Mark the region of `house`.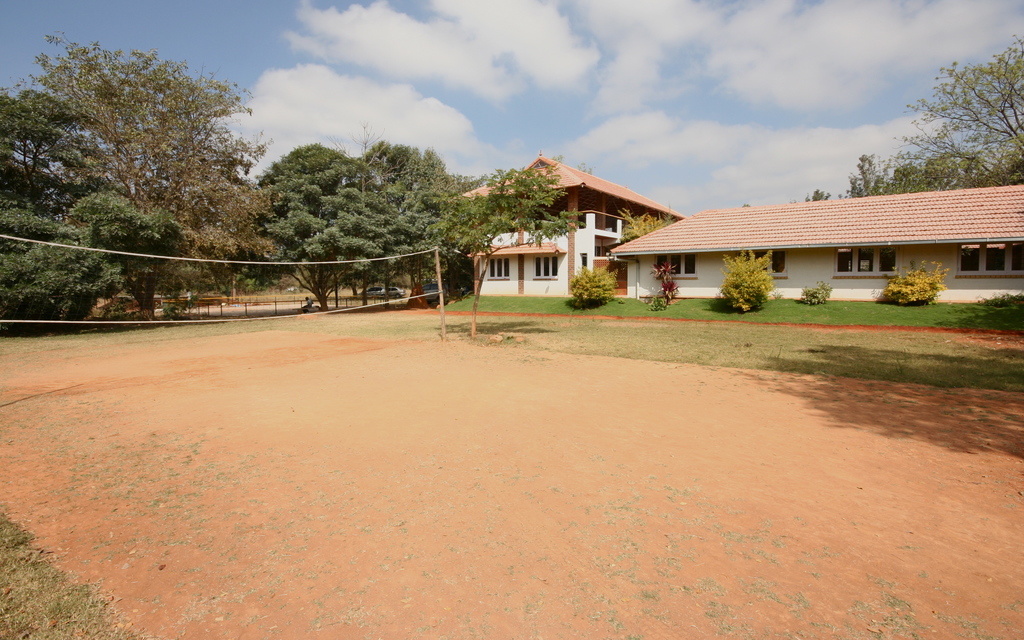
Region: rect(629, 161, 1012, 324).
